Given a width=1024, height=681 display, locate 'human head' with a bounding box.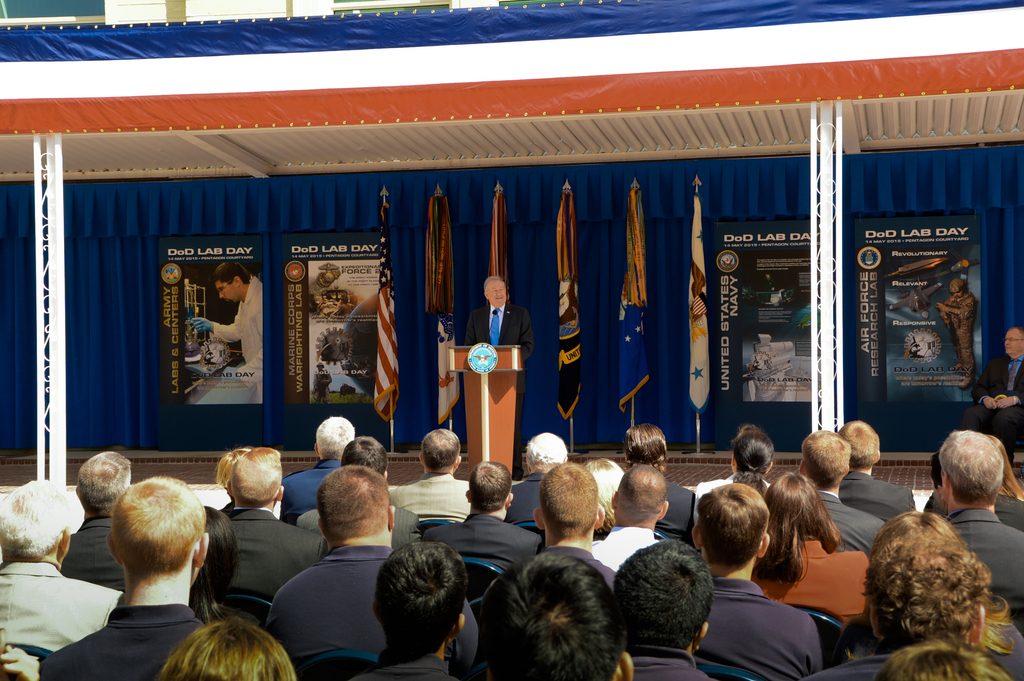
Located: region(374, 540, 469, 652).
